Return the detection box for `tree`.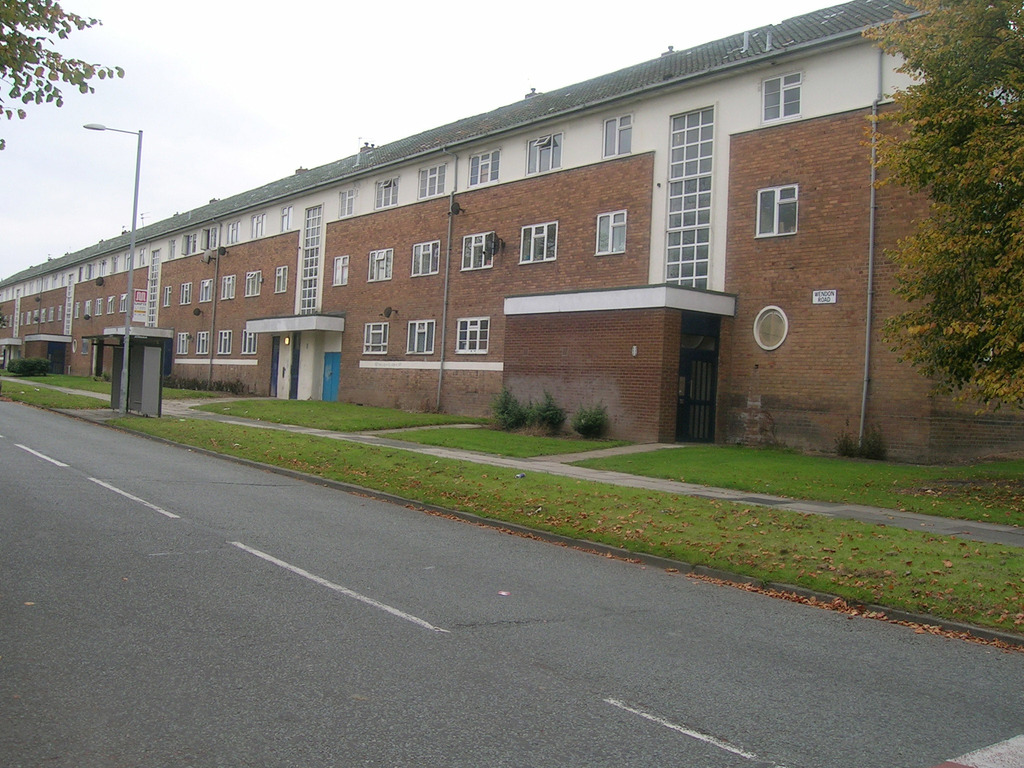
bbox=(0, 0, 129, 144).
